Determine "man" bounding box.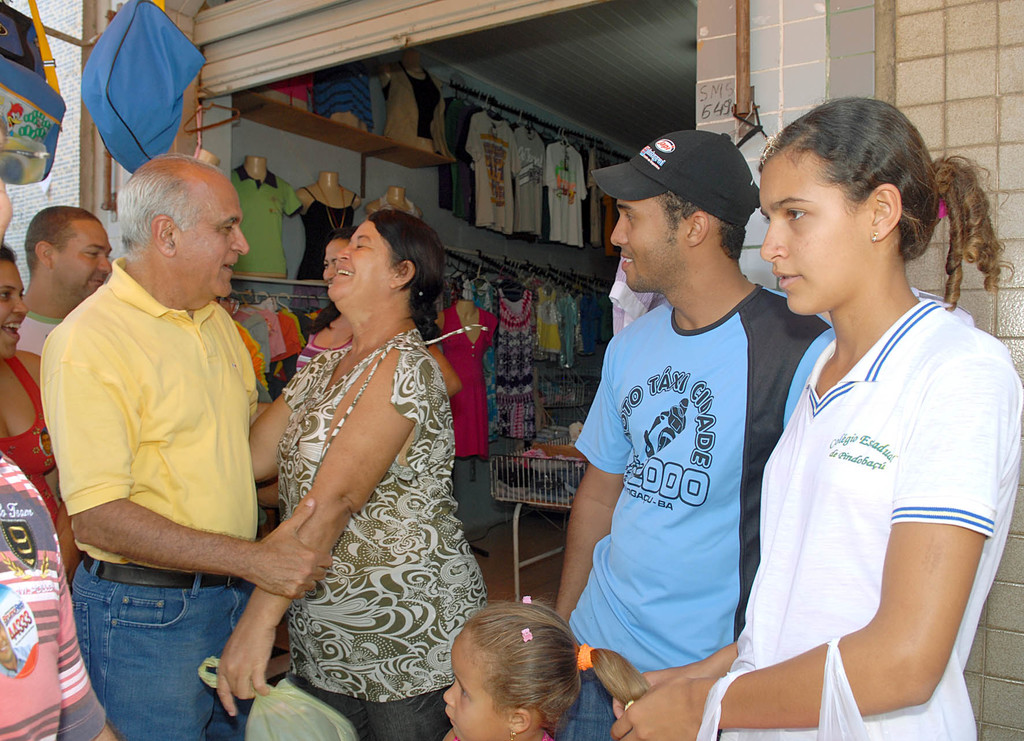
Determined: (42,127,295,735).
